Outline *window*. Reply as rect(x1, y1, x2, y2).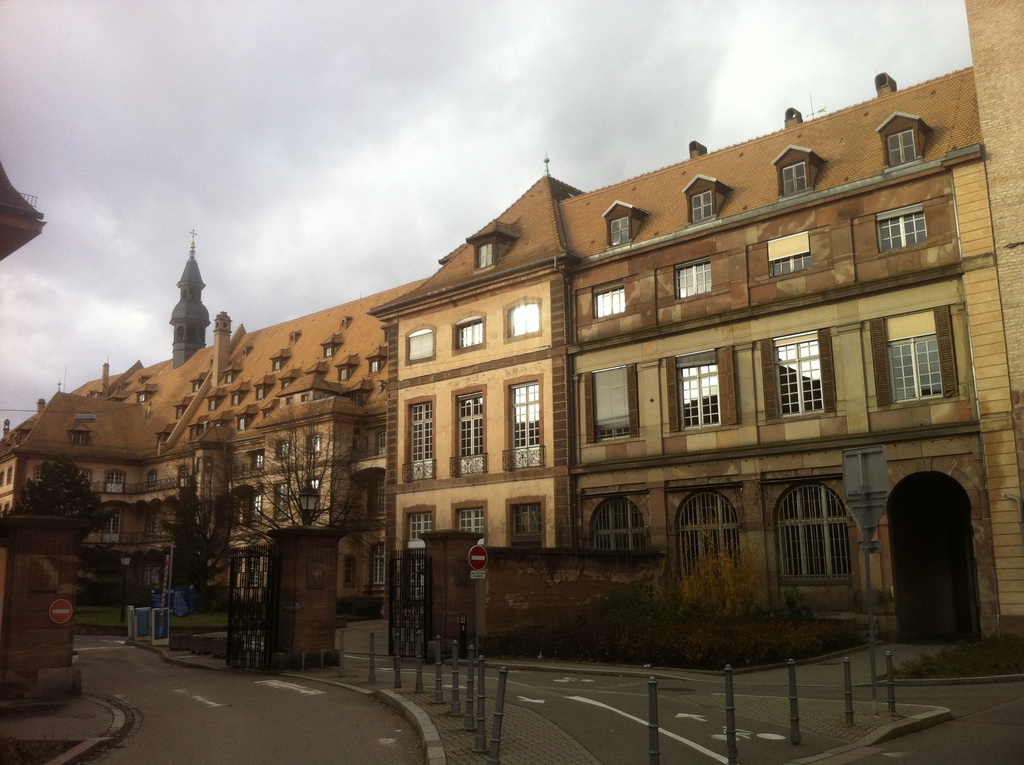
rect(255, 383, 269, 399).
